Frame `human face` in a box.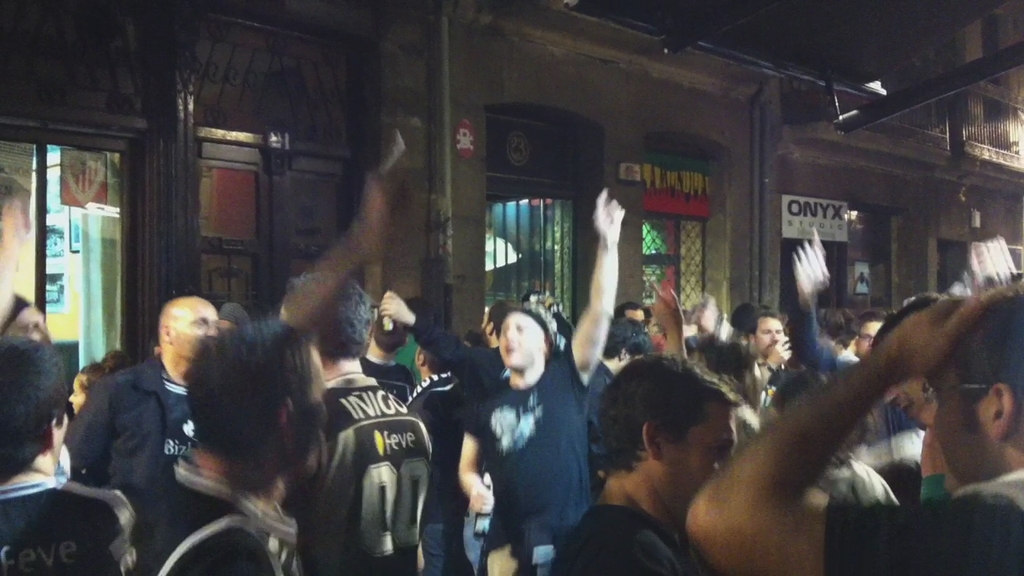
detection(662, 406, 737, 516).
